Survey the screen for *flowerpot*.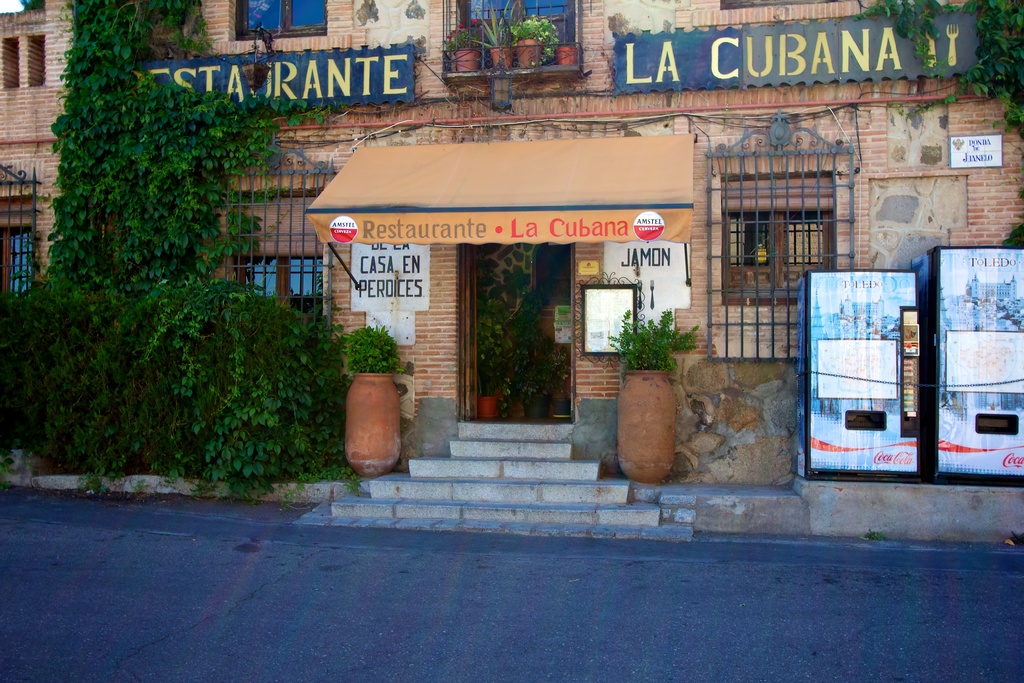
Survey found: [520,393,543,425].
